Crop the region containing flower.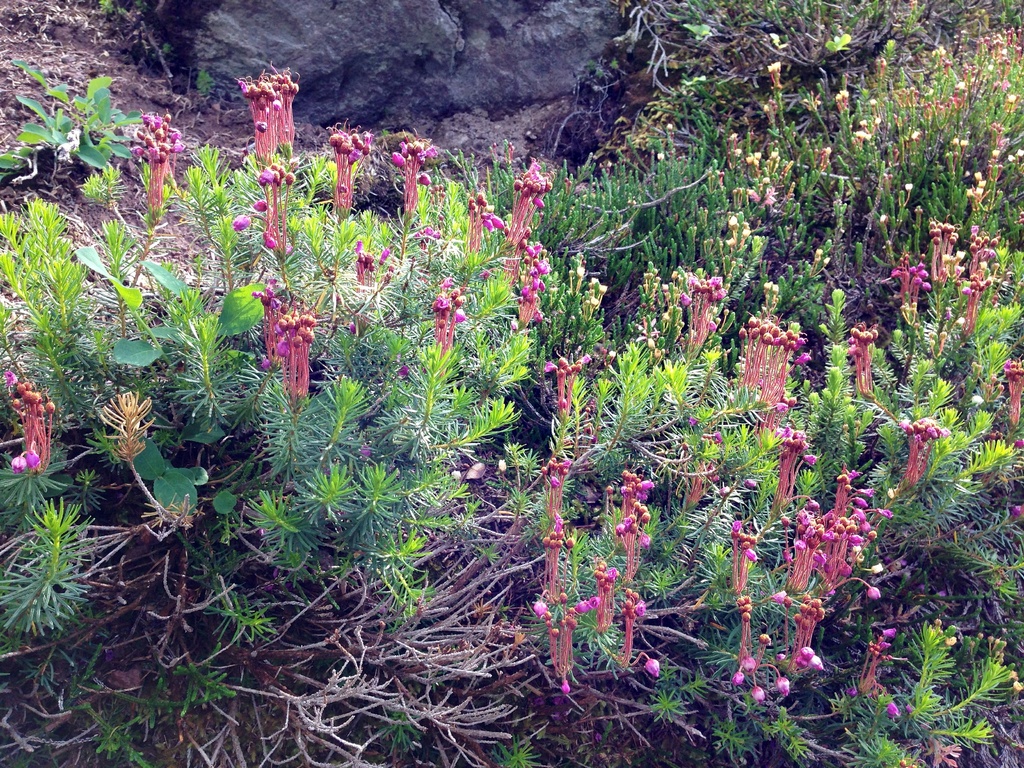
Crop region: [508,241,541,289].
